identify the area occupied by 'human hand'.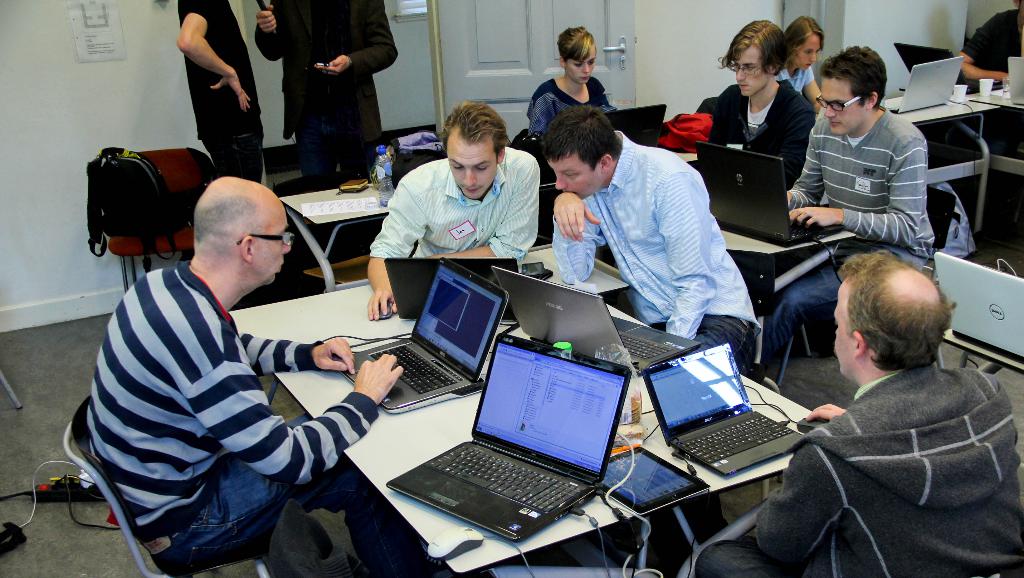
Area: x1=342 y1=356 x2=407 y2=413.
